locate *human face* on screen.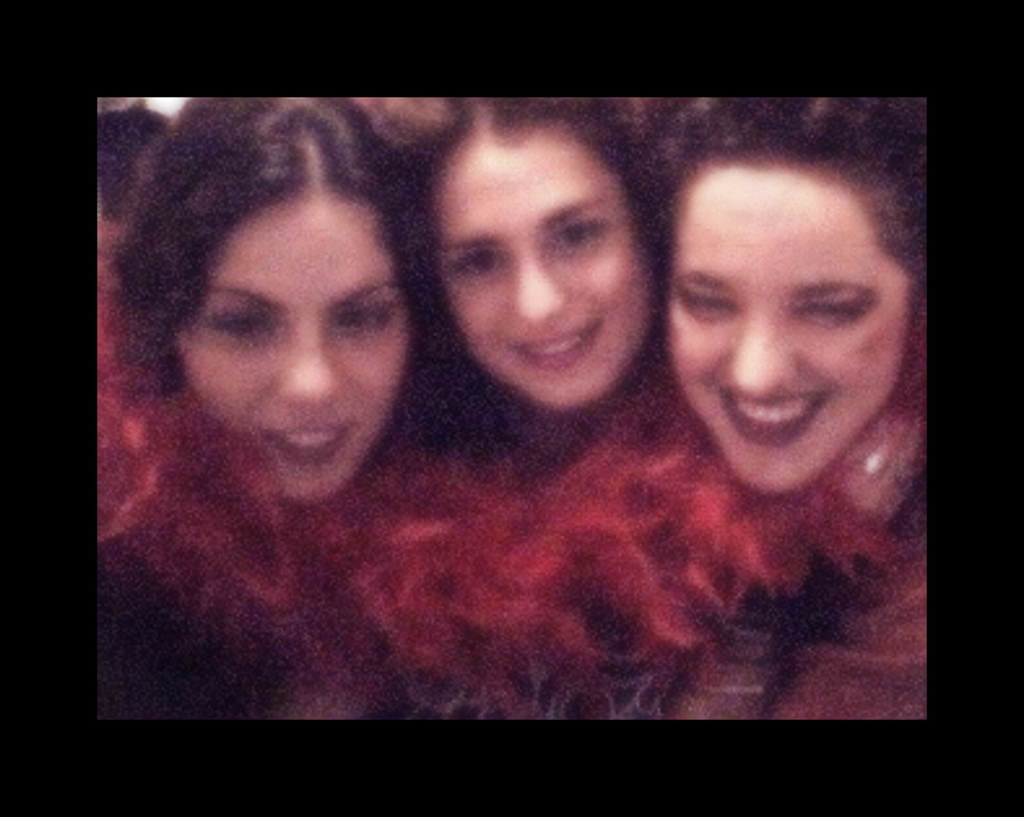
On screen at pyautogui.locateOnScreen(665, 154, 914, 506).
